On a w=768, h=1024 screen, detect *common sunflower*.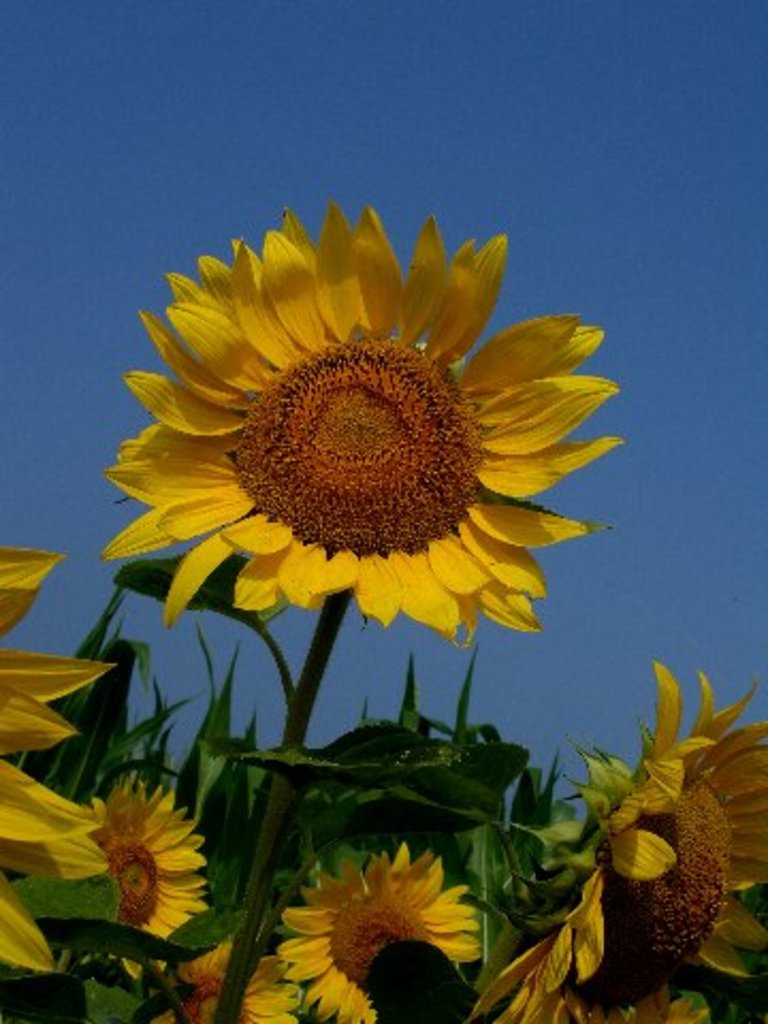
[79, 783, 201, 964].
